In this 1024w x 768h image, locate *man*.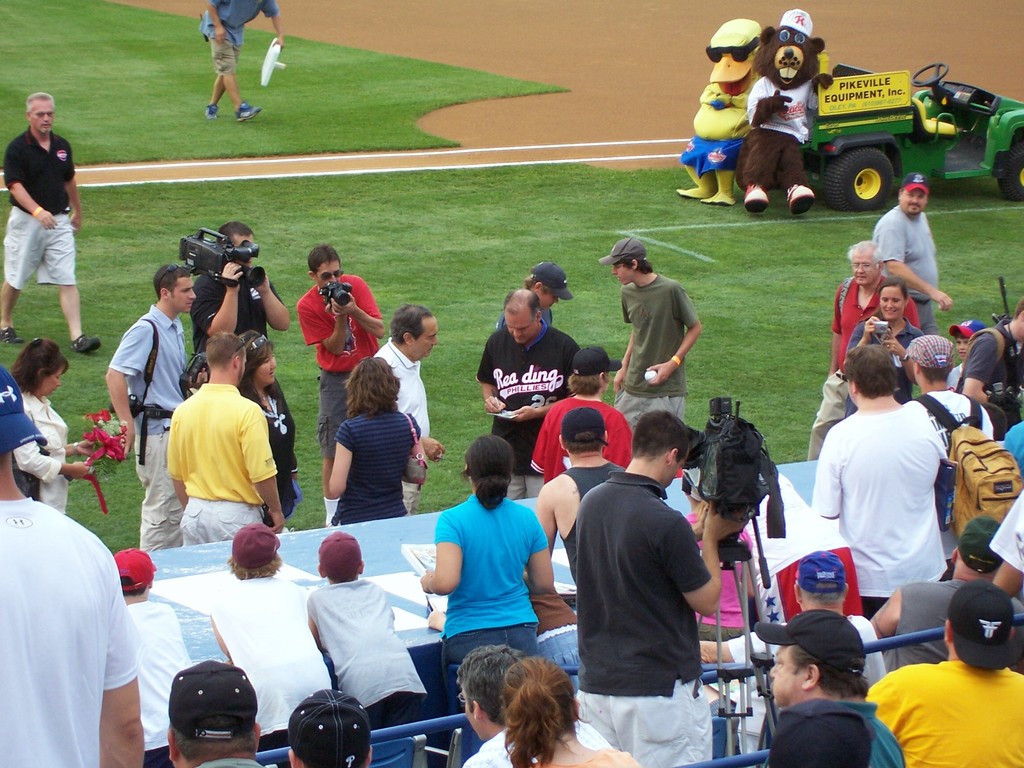
Bounding box: x1=289 y1=685 x2=371 y2=767.
